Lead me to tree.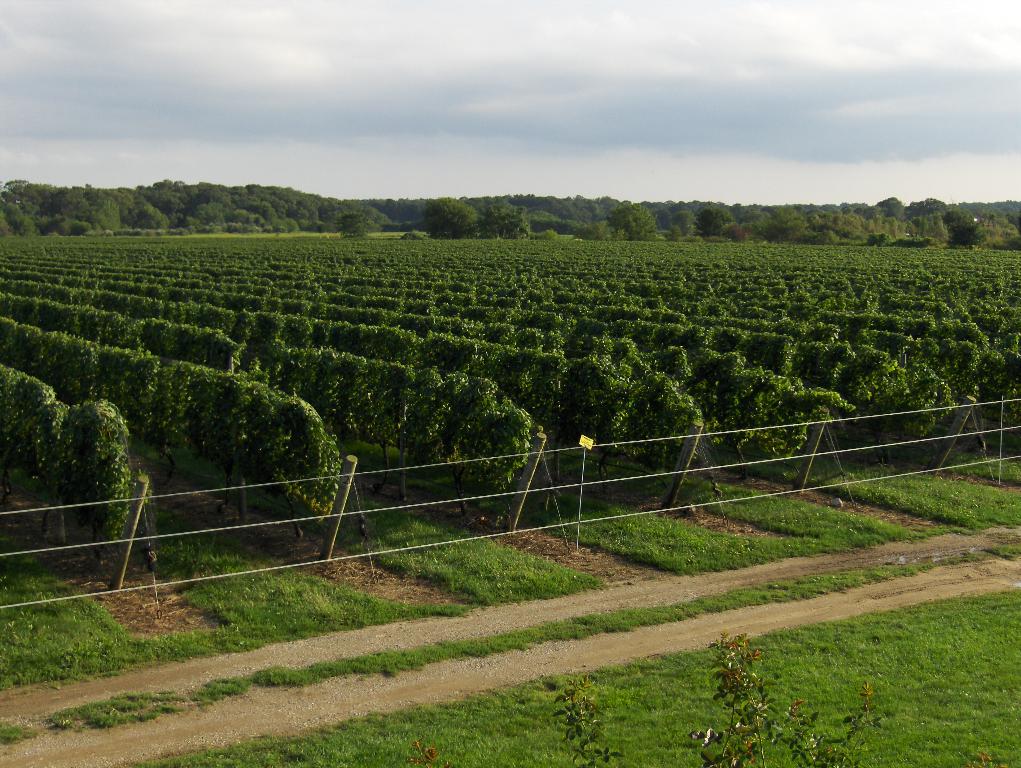
Lead to locate(424, 192, 496, 239).
